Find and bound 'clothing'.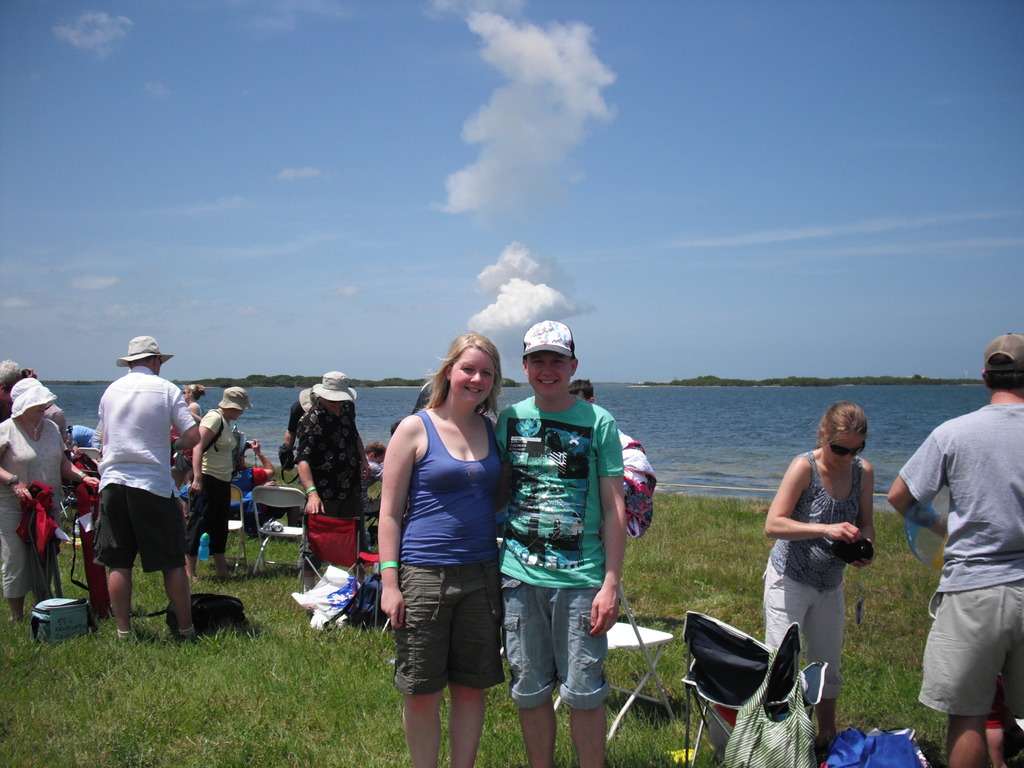
Bound: (left=241, top=468, right=271, bottom=495).
